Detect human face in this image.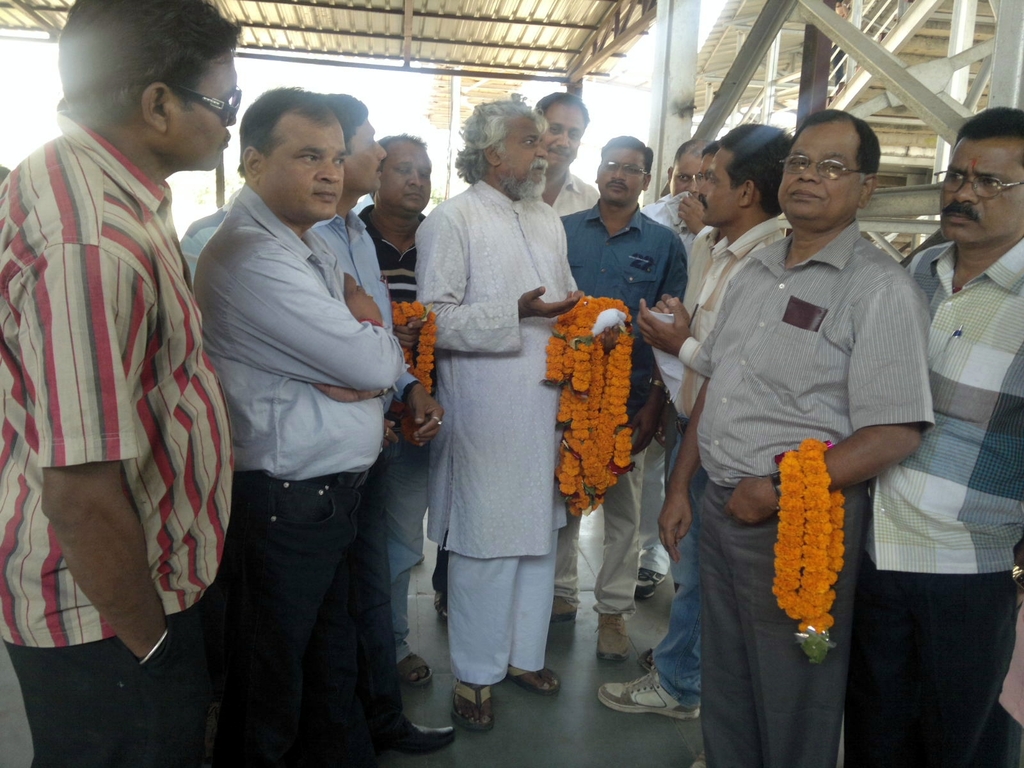
Detection: x1=540, y1=102, x2=588, y2=168.
